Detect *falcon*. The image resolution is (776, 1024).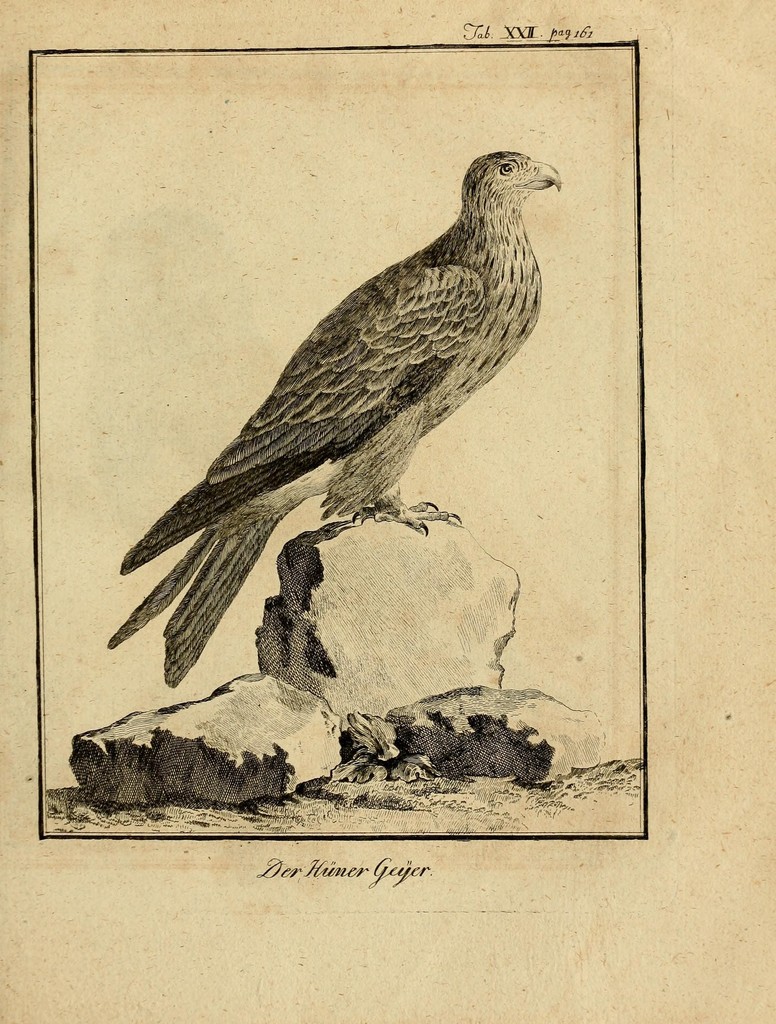
select_region(108, 148, 564, 689).
